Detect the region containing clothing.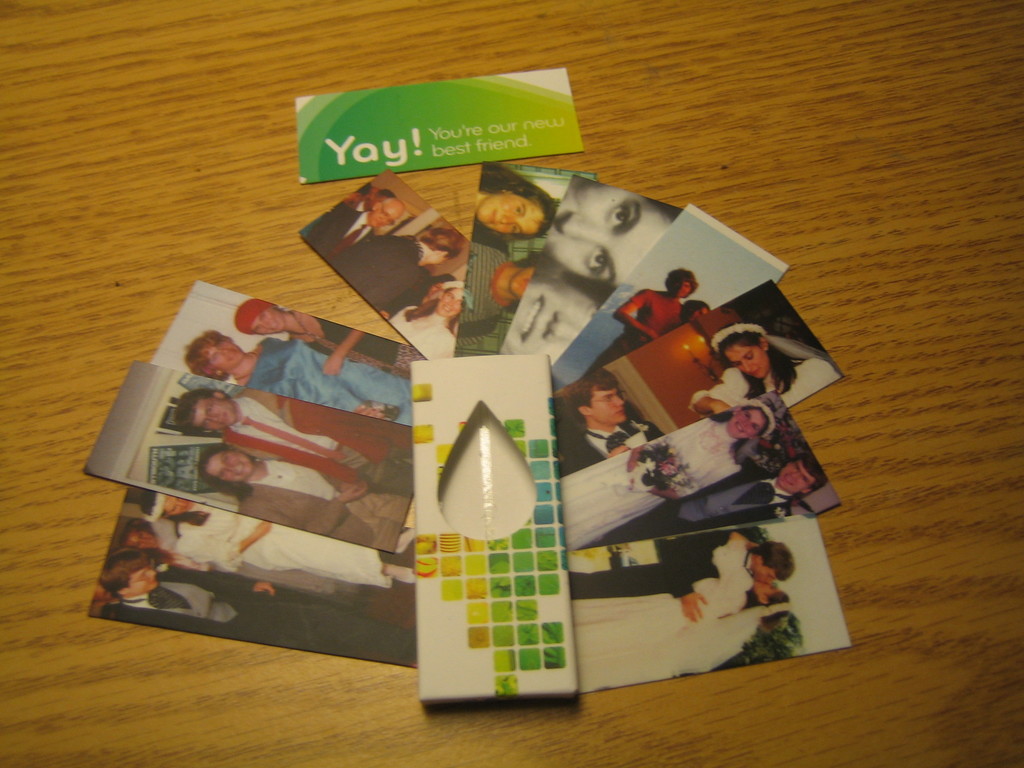
<region>696, 358, 833, 399</region>.
